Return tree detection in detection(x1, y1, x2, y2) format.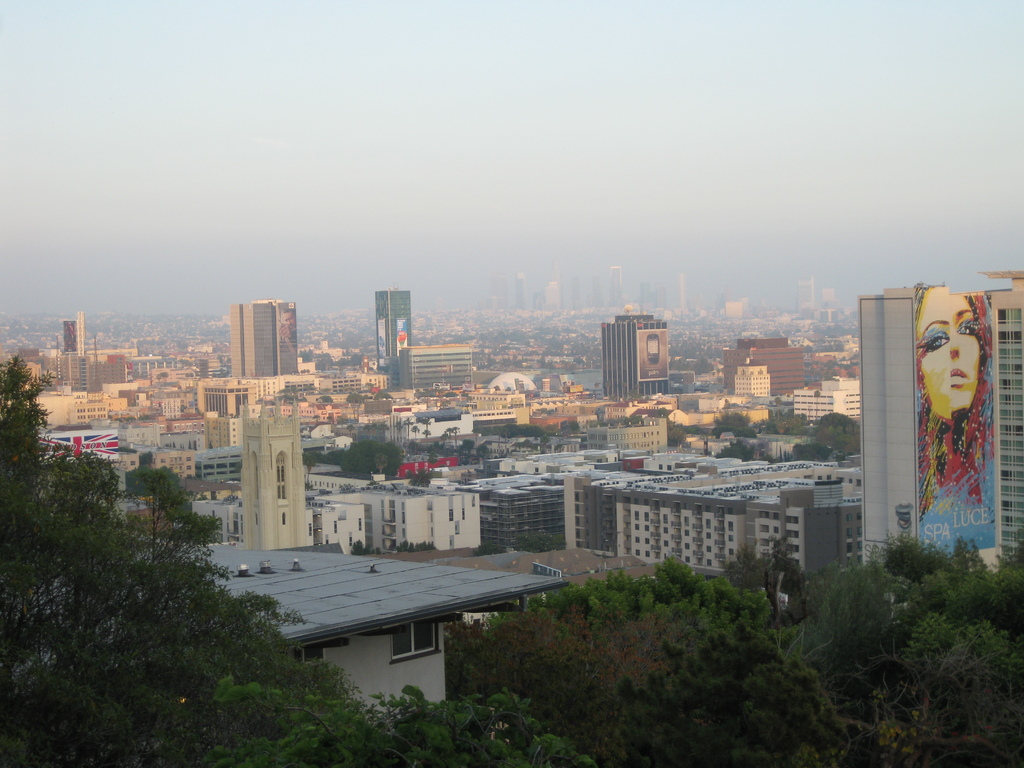
detection(326, 415, 333, 428).
